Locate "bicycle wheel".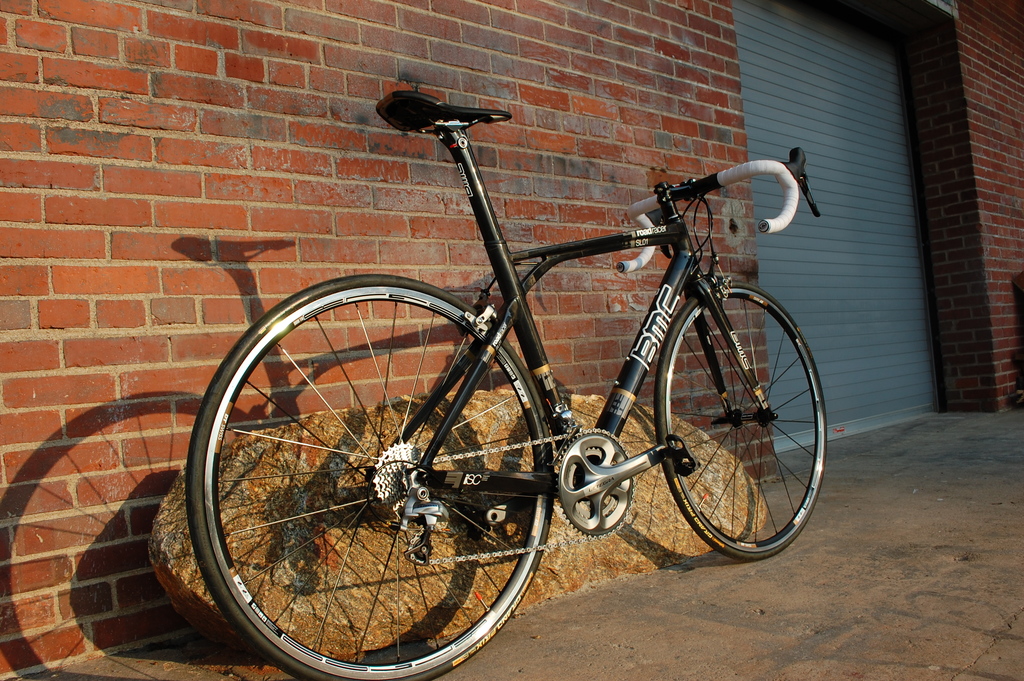
Bounding box: (190,275,557,680).
